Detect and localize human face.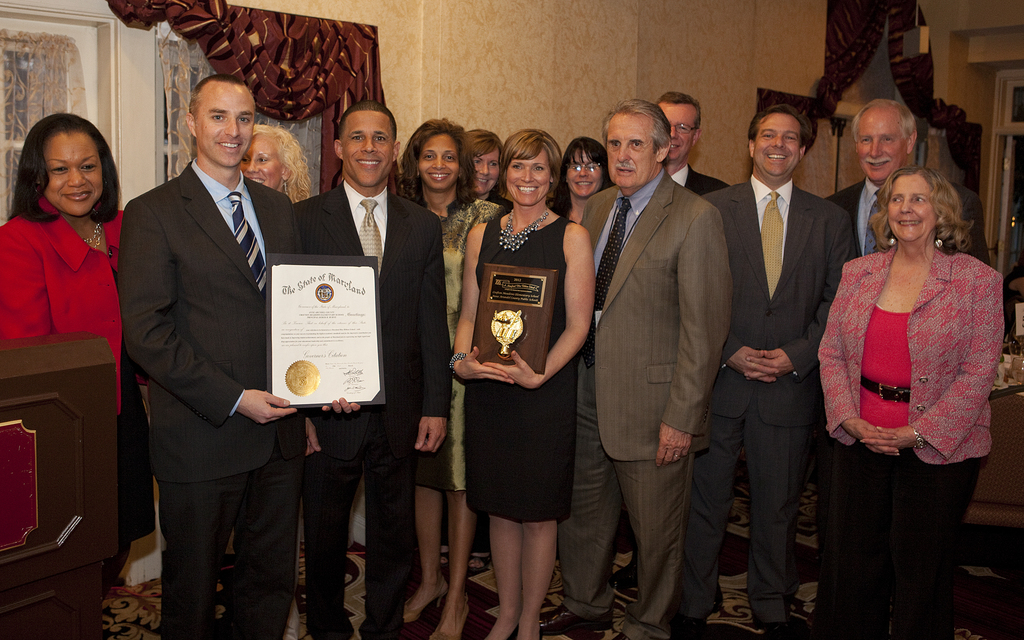
Localized at left=506, top=147, right=550, bottom=207.
